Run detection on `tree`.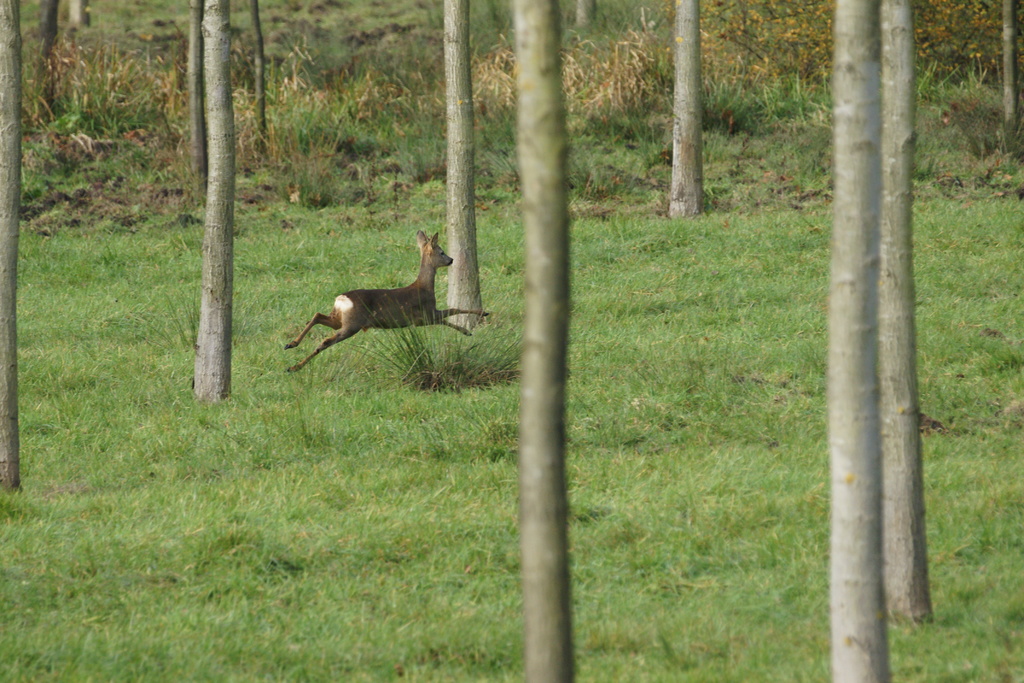
Result: 515/0/572/682.
